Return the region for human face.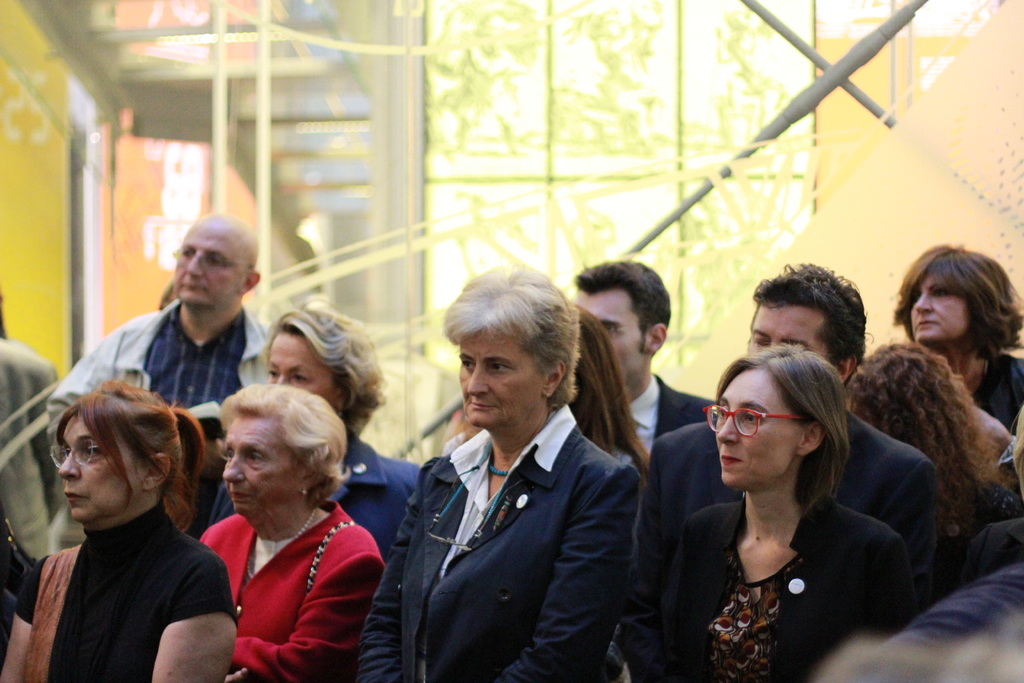
(left=714, top=370, right=804, bottom=488).
